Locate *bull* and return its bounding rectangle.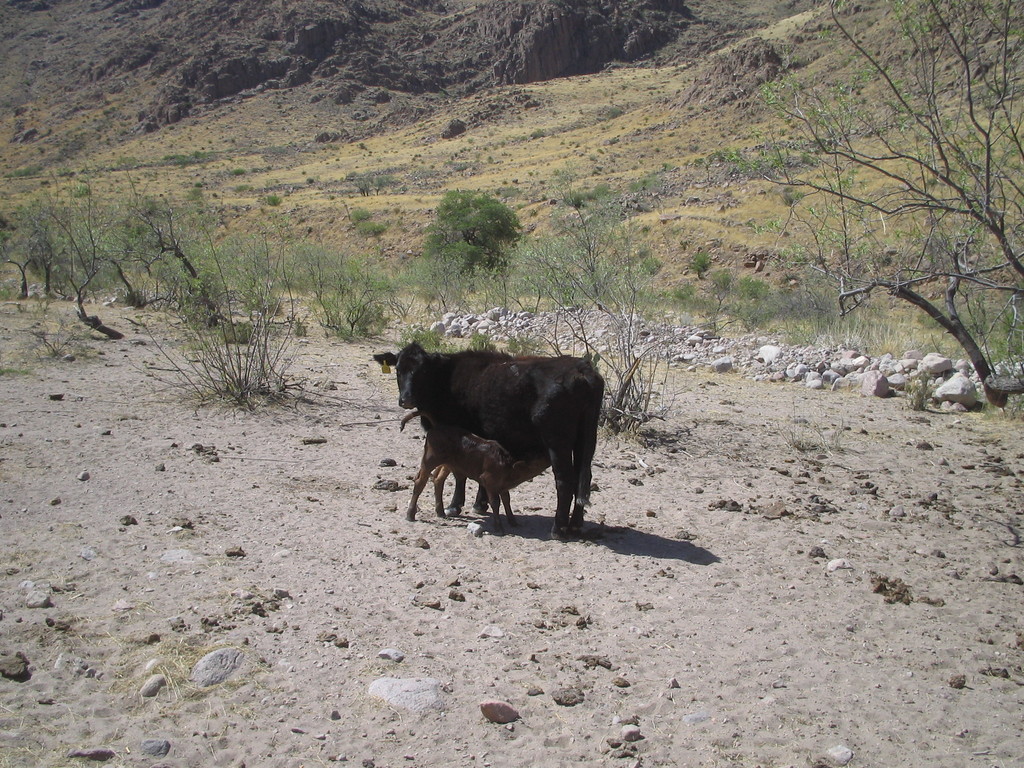
region(370, 336, 609, 548).
